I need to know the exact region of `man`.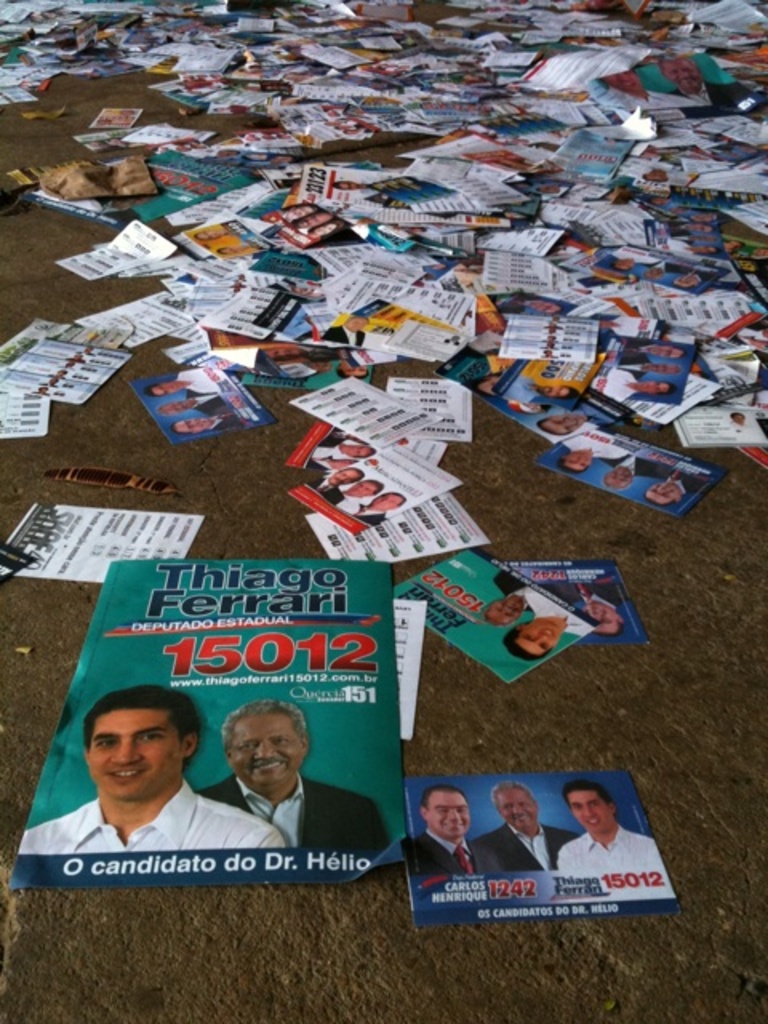
Region: 338/472/381/515.
